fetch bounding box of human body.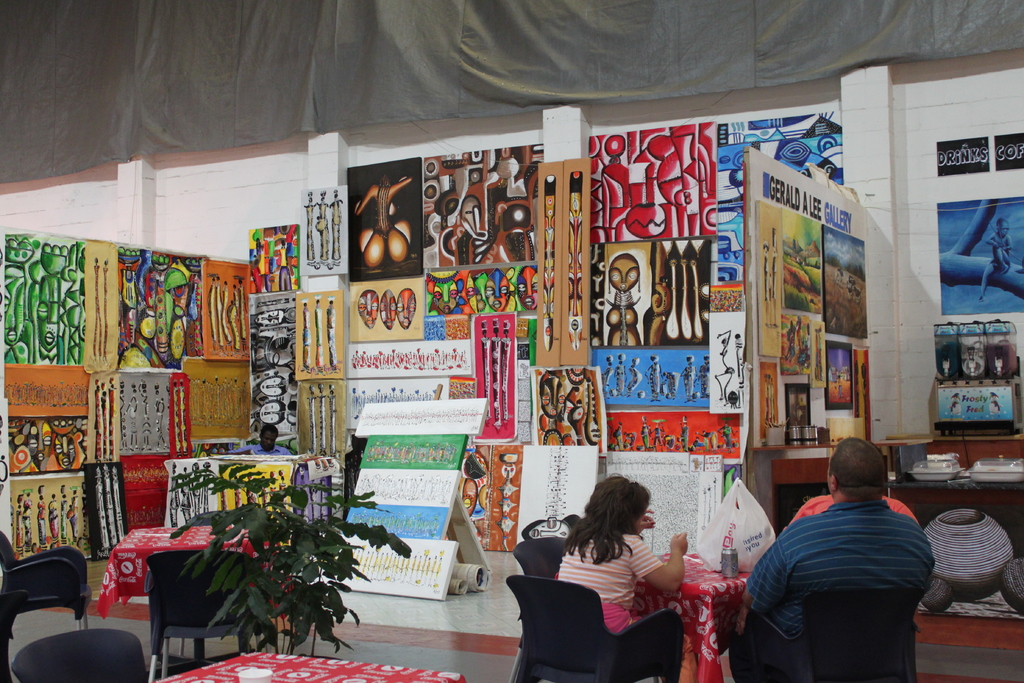
Bbox: {"left": 732, "top": 434, "right": 953, "bottom": 676}.
